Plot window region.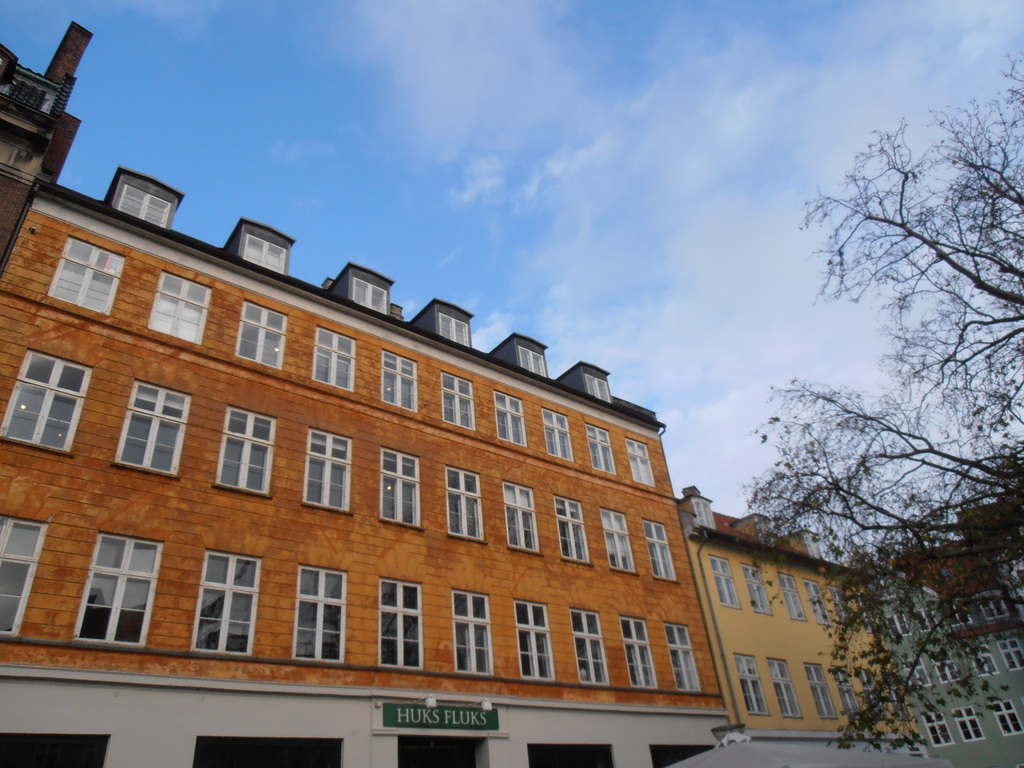
Plotted at box(836, 664, 858, 716).
